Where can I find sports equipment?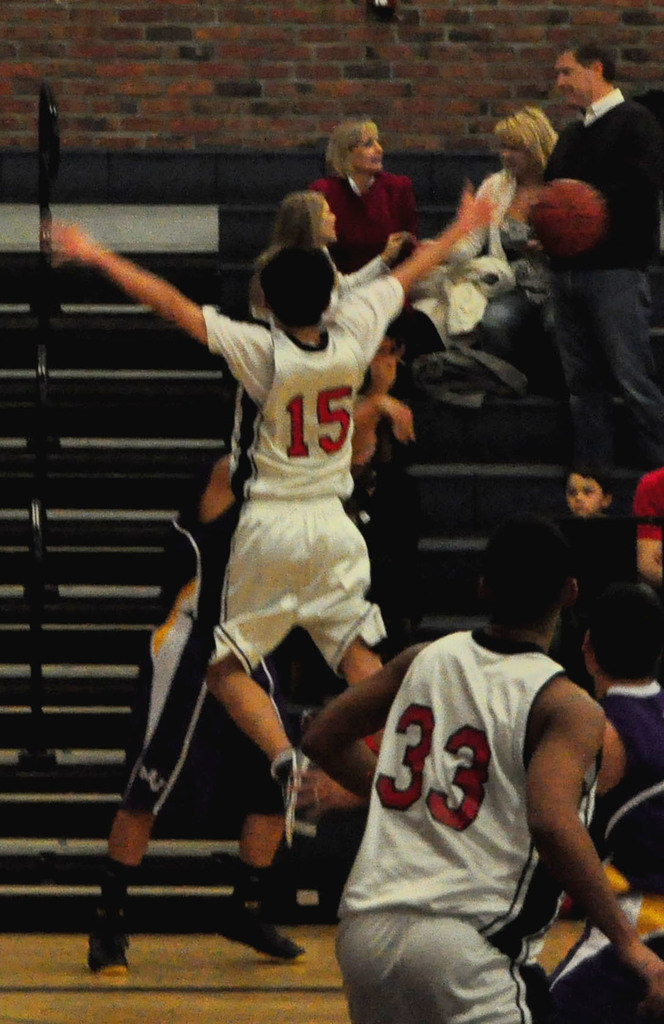
You can find it at select_region(216, 896, 300, 959).
